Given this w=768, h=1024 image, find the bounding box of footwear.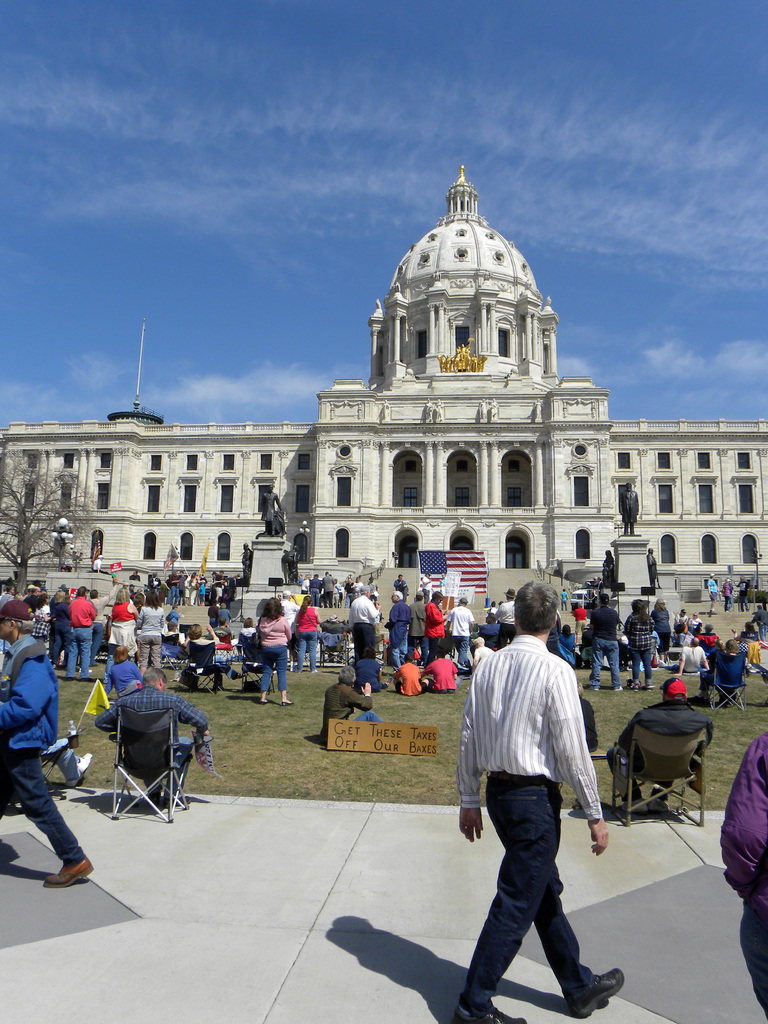
(x1=42, y1=855, x2=93, y2=892).
